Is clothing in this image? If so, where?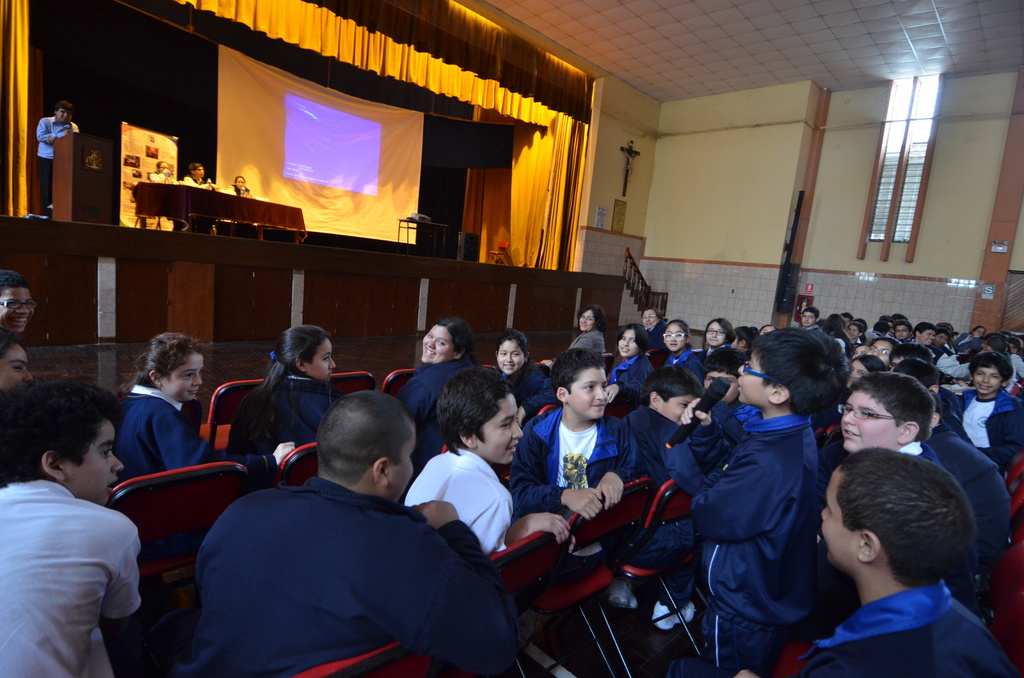
Yes, at {"left": 572, "top": 330, "right": 609, "bottom": 359}.
